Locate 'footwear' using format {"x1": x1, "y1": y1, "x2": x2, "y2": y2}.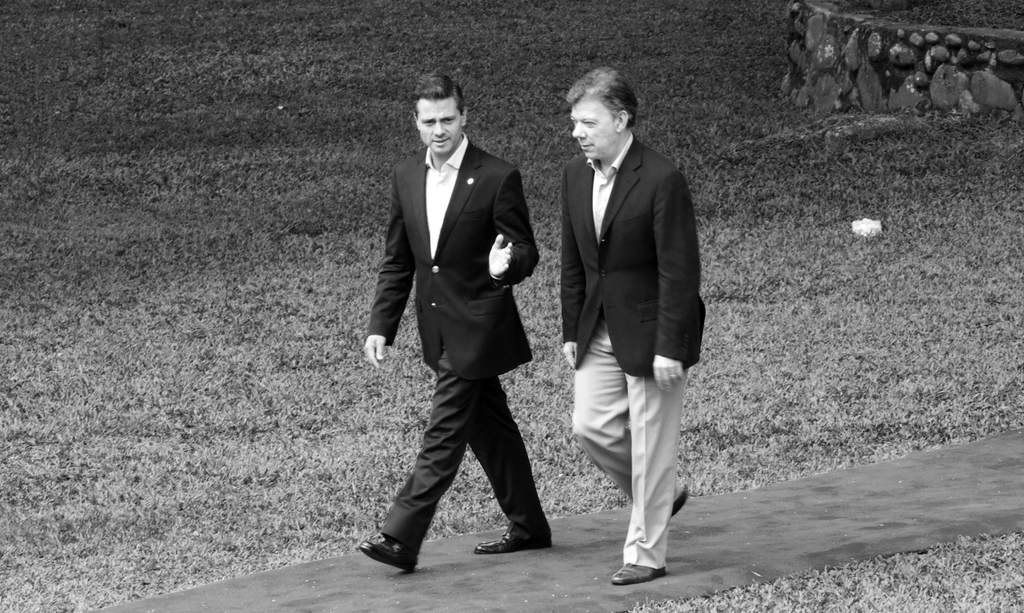
{"x1": 365, "y1": 505, "x2": 428, "y2": 572}.
